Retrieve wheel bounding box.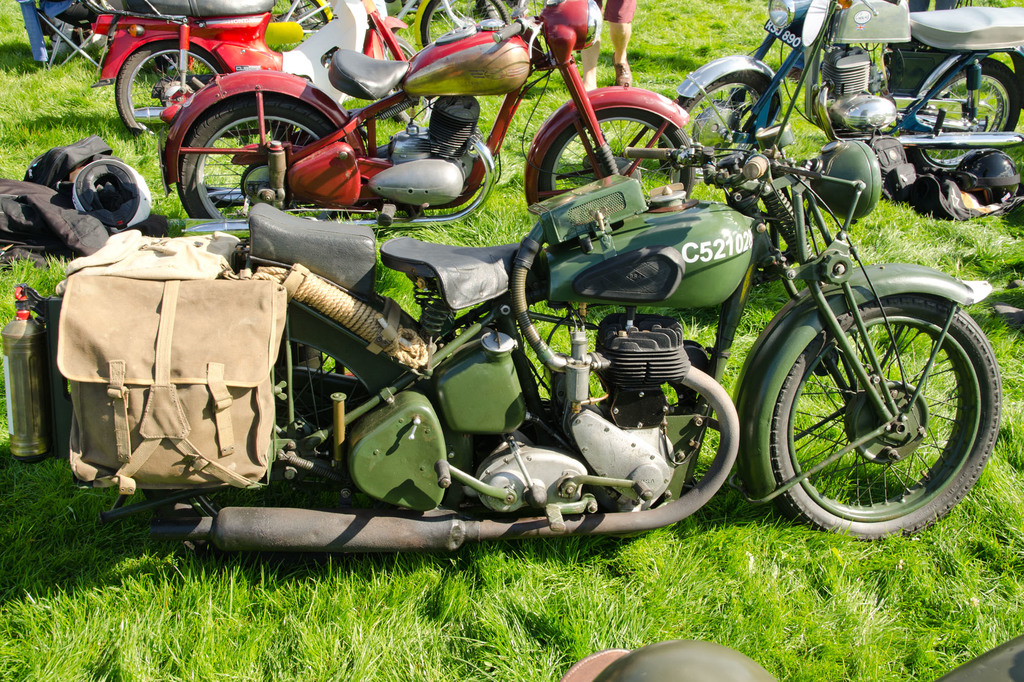
Bounding box: 116:42:222:138.
